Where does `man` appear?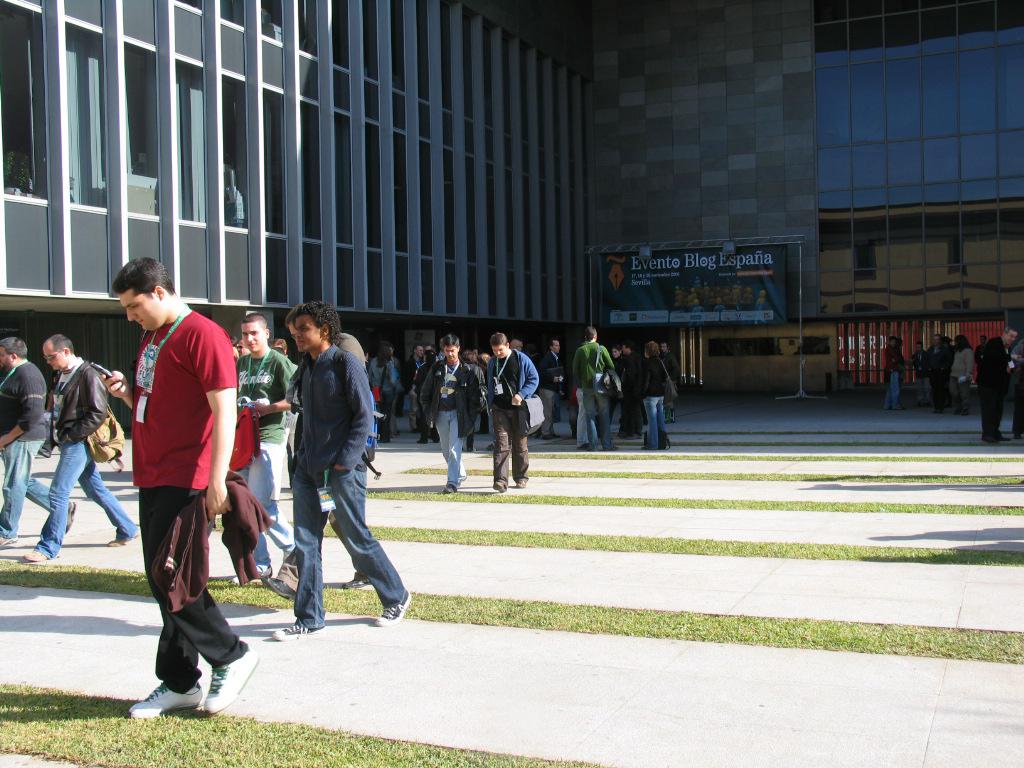
Appears at l=926, t=331, r=944, b=411.
